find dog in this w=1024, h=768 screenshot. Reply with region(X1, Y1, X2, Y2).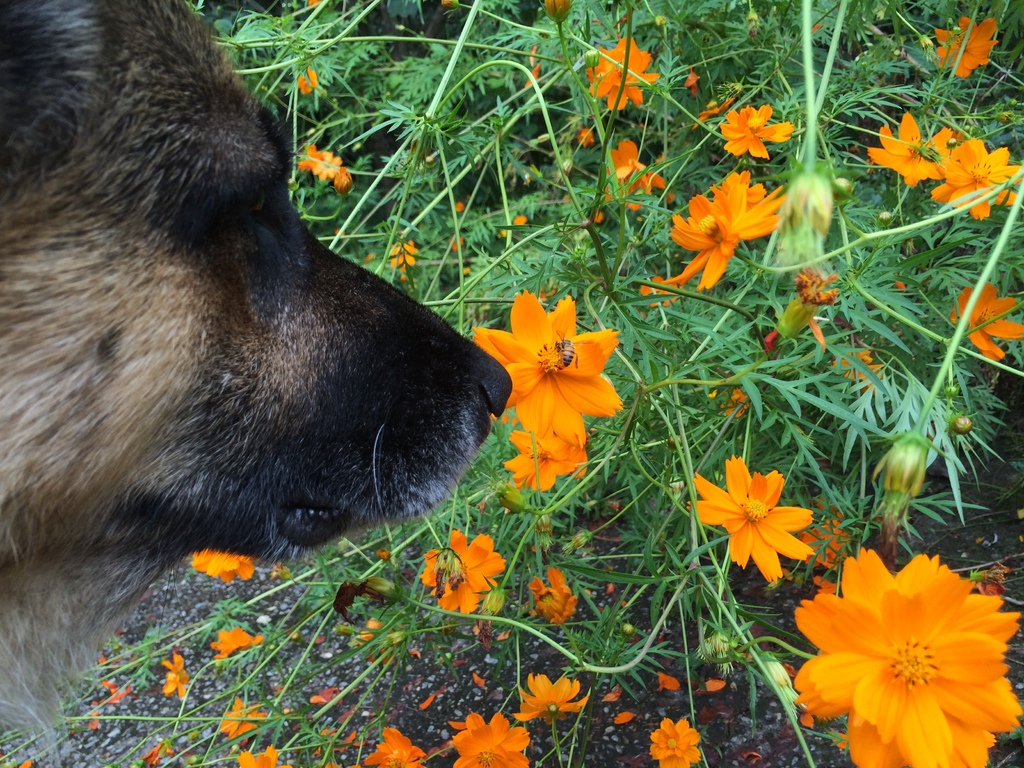
region(0, 0, 514, 767).
